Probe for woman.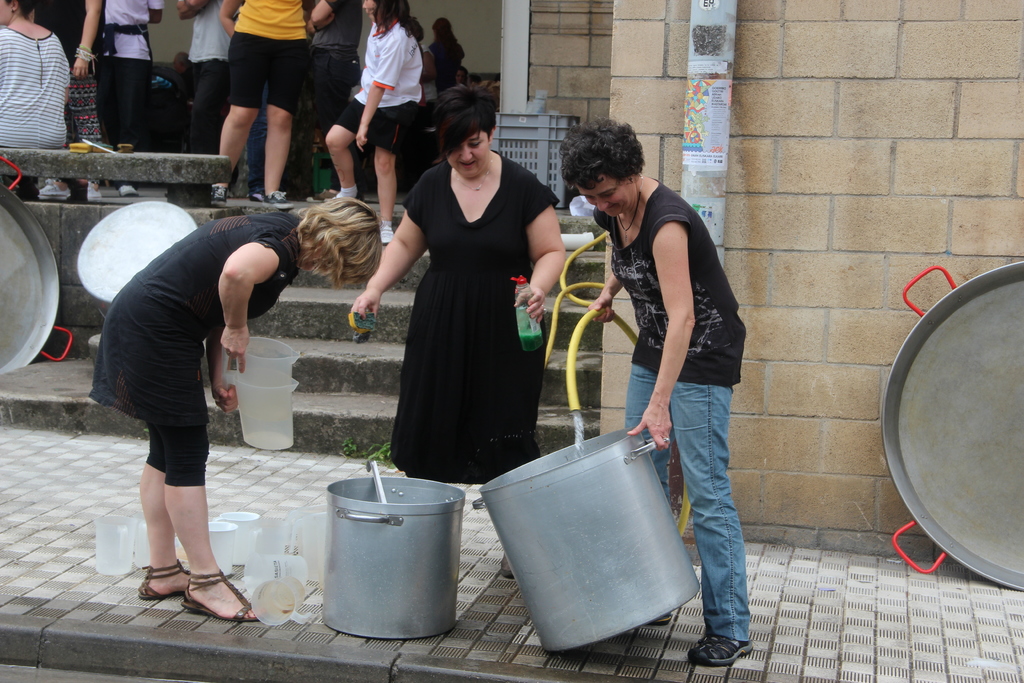
Probe result: rect(26, 0, 105, 156).
